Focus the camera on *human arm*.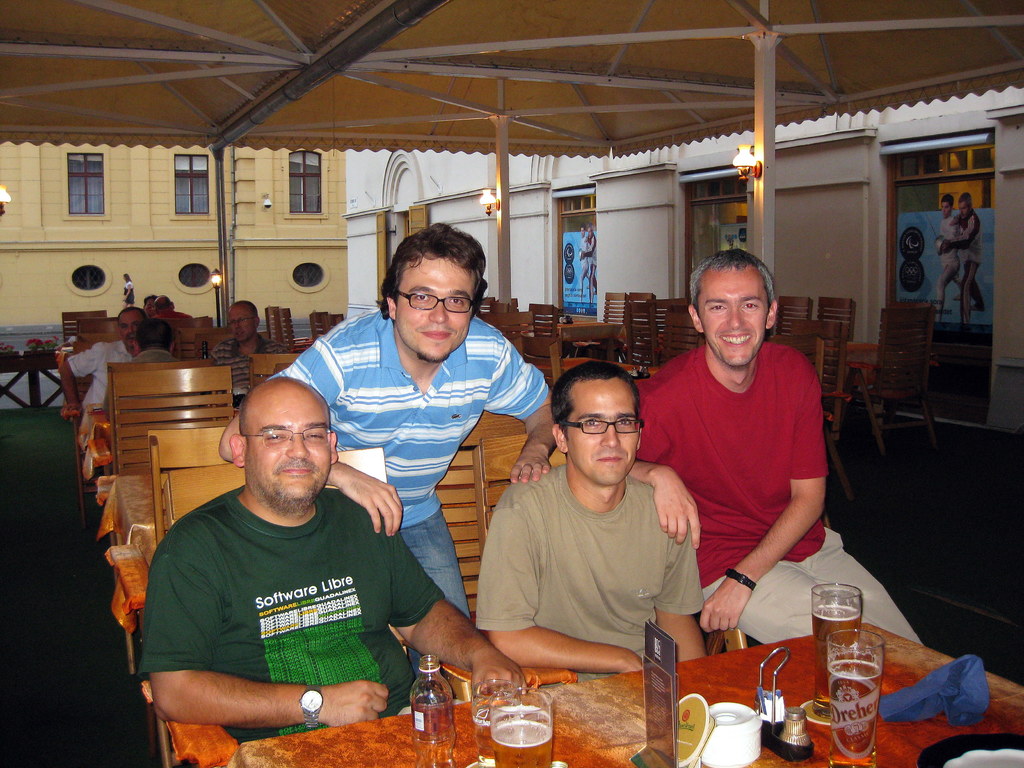
Focus region: region(376, 526, 519, 705).
